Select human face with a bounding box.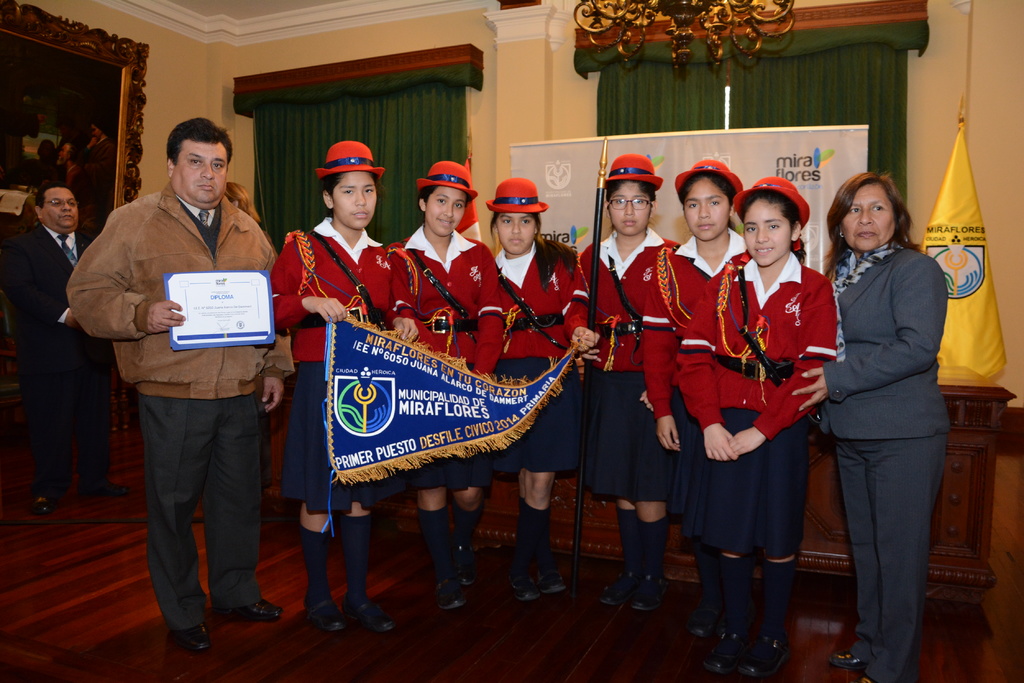
box(174, 138, 227, 206).
